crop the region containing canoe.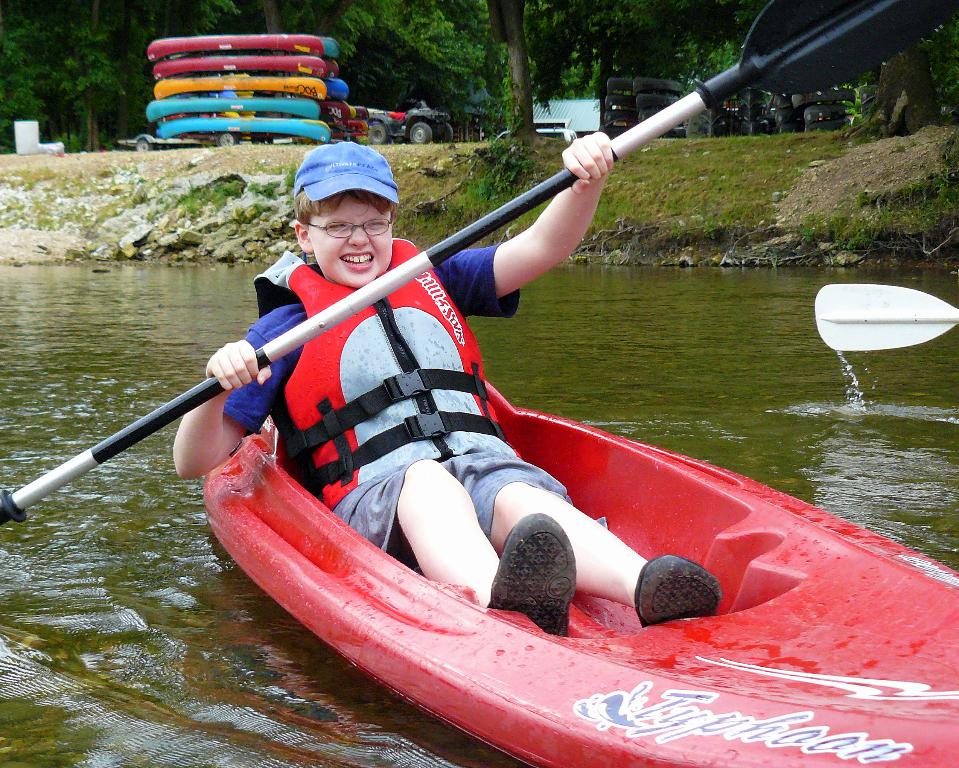
Crop region: (327,73,351,99).
